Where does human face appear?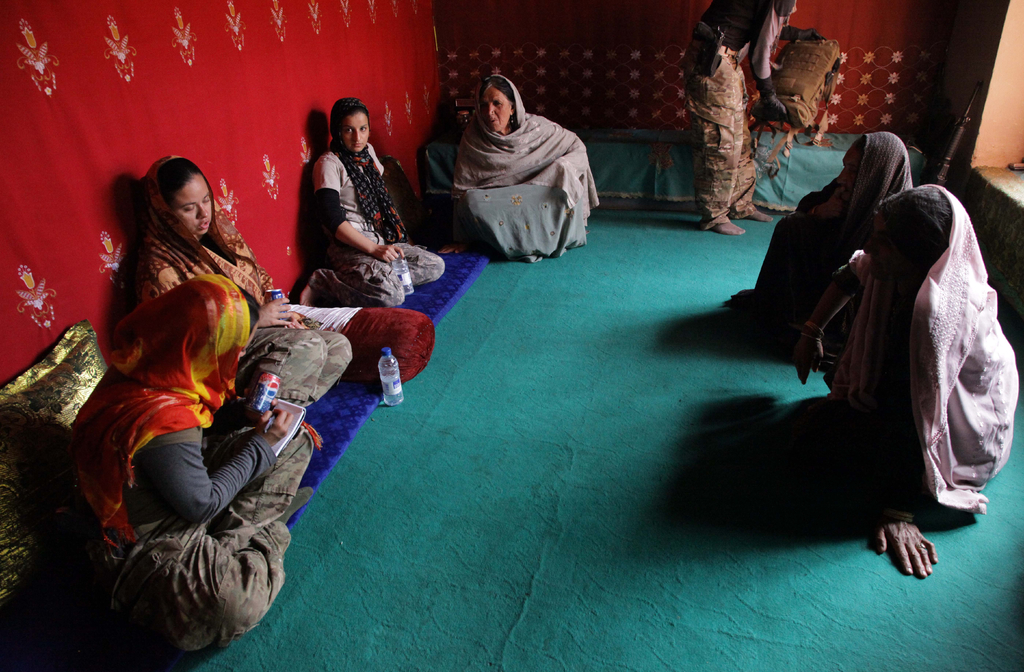
Appears at {"x1": 835, "y1": 151, "x2": 862, "y2": 202}.
